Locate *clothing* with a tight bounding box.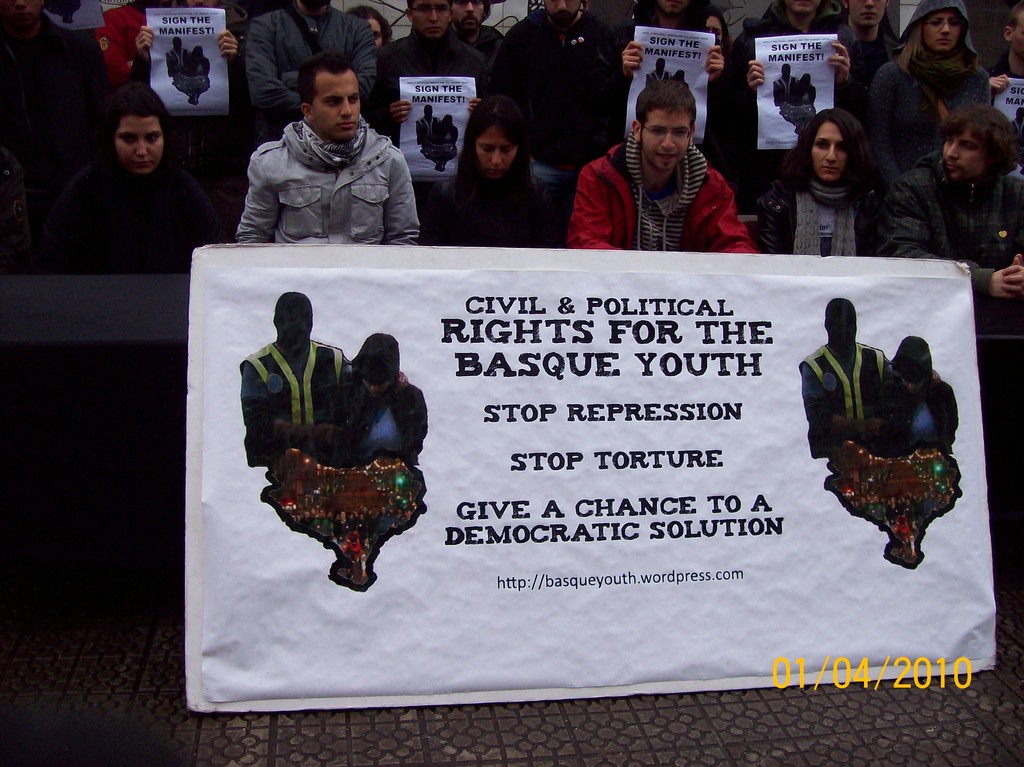
(98, 0, 152, 84).
